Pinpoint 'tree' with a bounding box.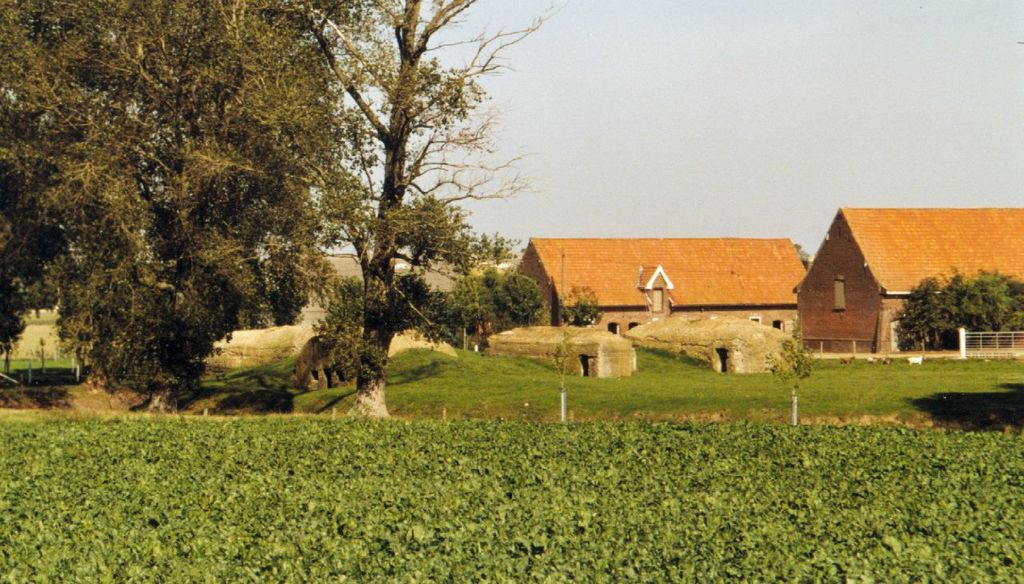
457/270/552/334.
